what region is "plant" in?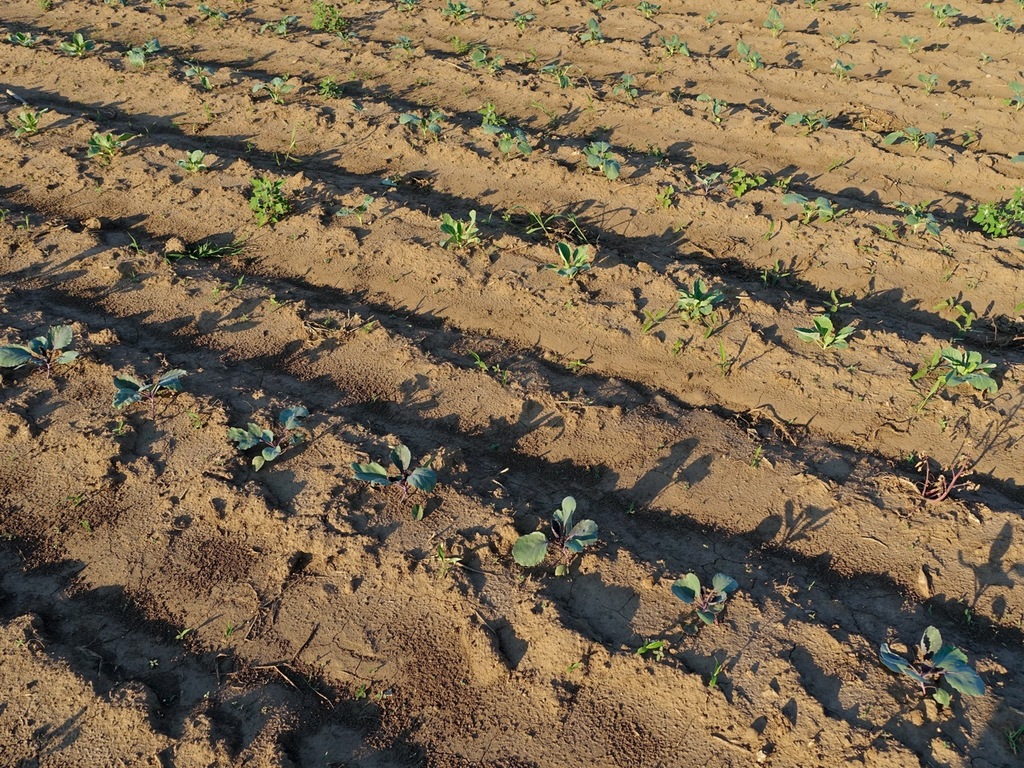
locate(0, 83, 46, 139).
